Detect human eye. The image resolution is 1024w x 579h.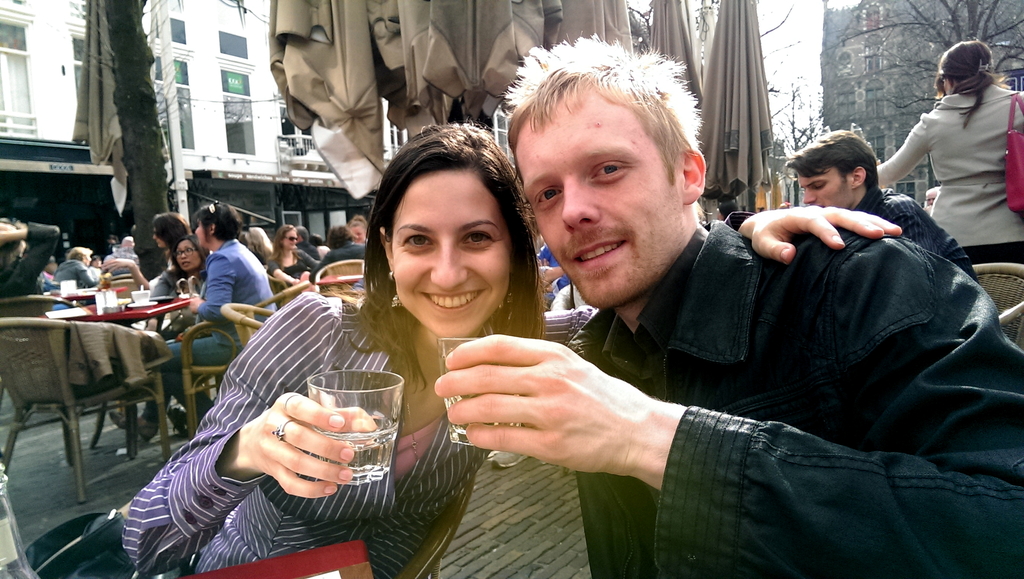
<bbox>397, 231, 435, 255</bbox>.
